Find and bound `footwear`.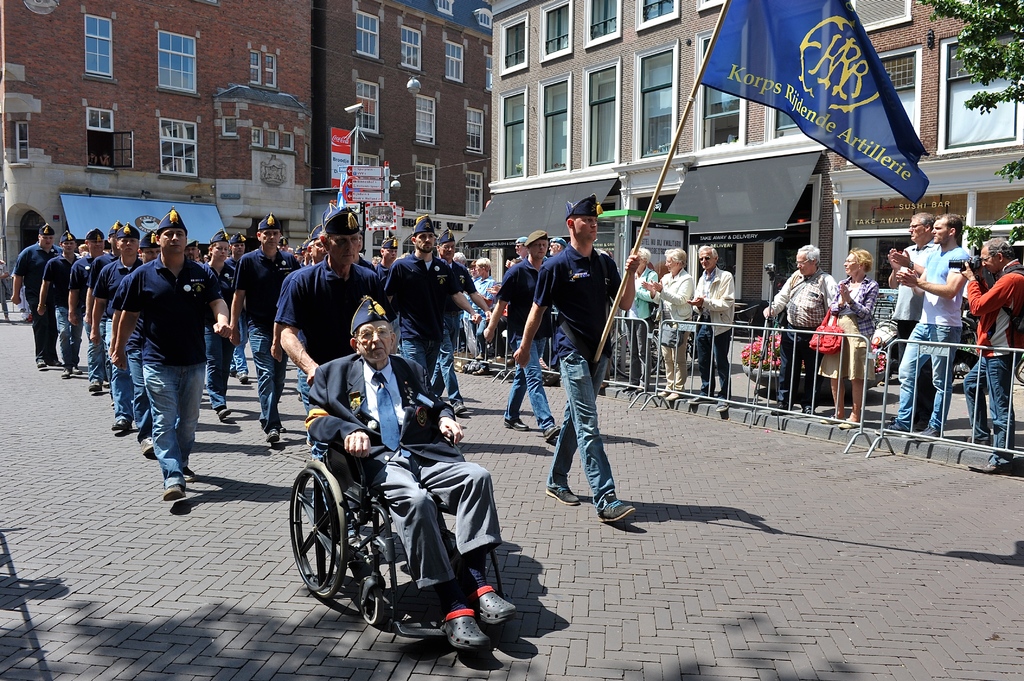
Bound: [772,403,792,418].
